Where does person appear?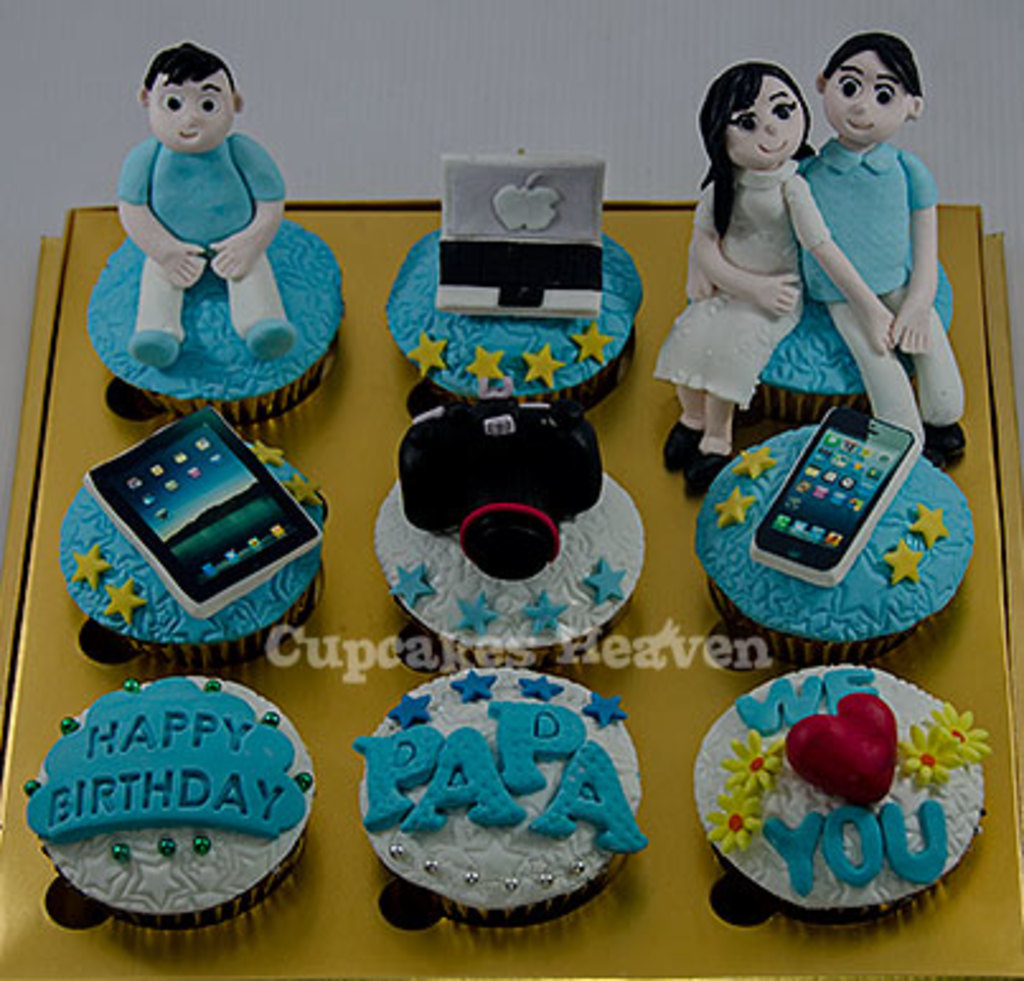
Appears at box(684, 25, 966, 475).
